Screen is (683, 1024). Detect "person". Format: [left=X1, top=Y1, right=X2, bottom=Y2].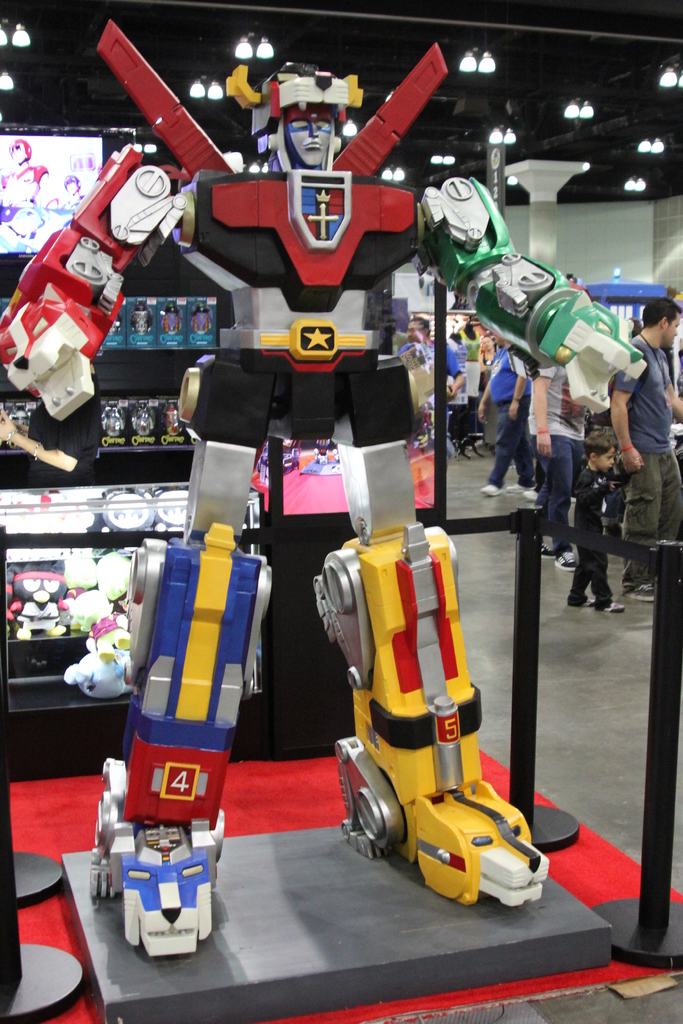
[left=401, top=323, right=463, bottom=399].
